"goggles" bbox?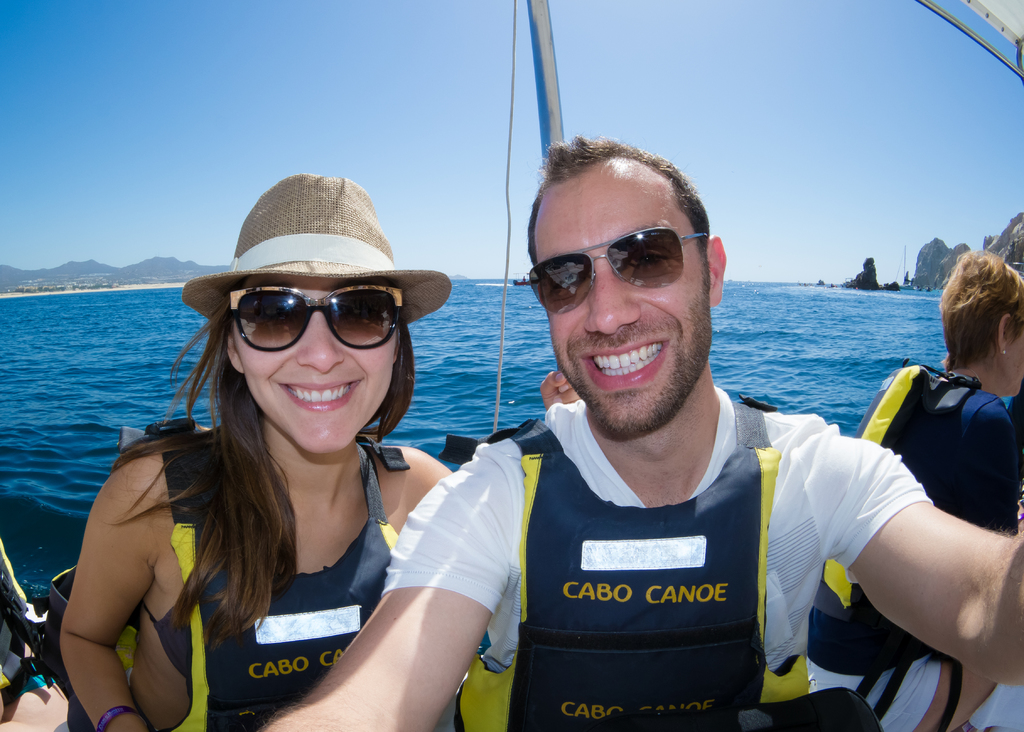
(220, 282, 408, 357)
